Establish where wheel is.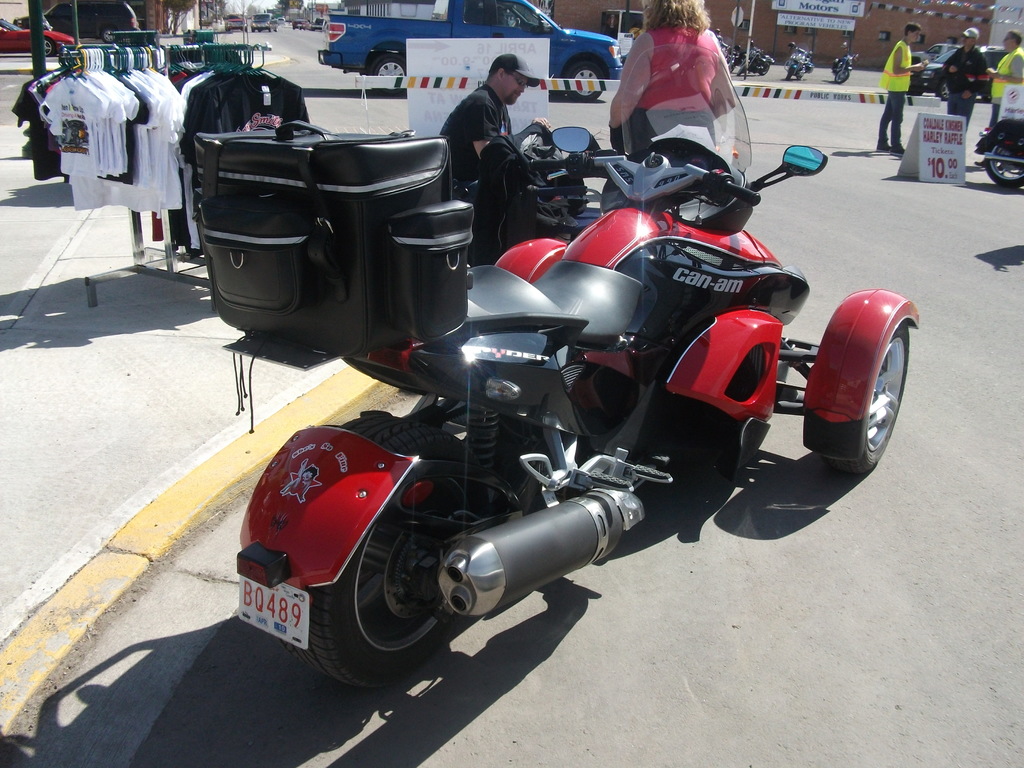
Established at l=814, t=298, r=916, b=482.
